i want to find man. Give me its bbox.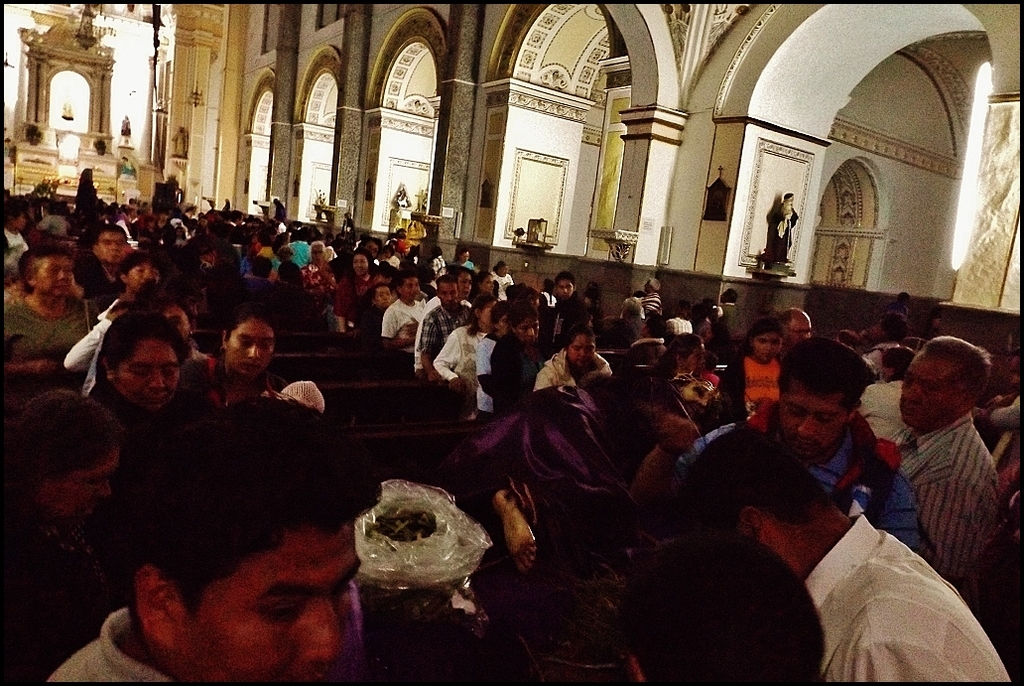
box=[75, 224, 130, 303].
